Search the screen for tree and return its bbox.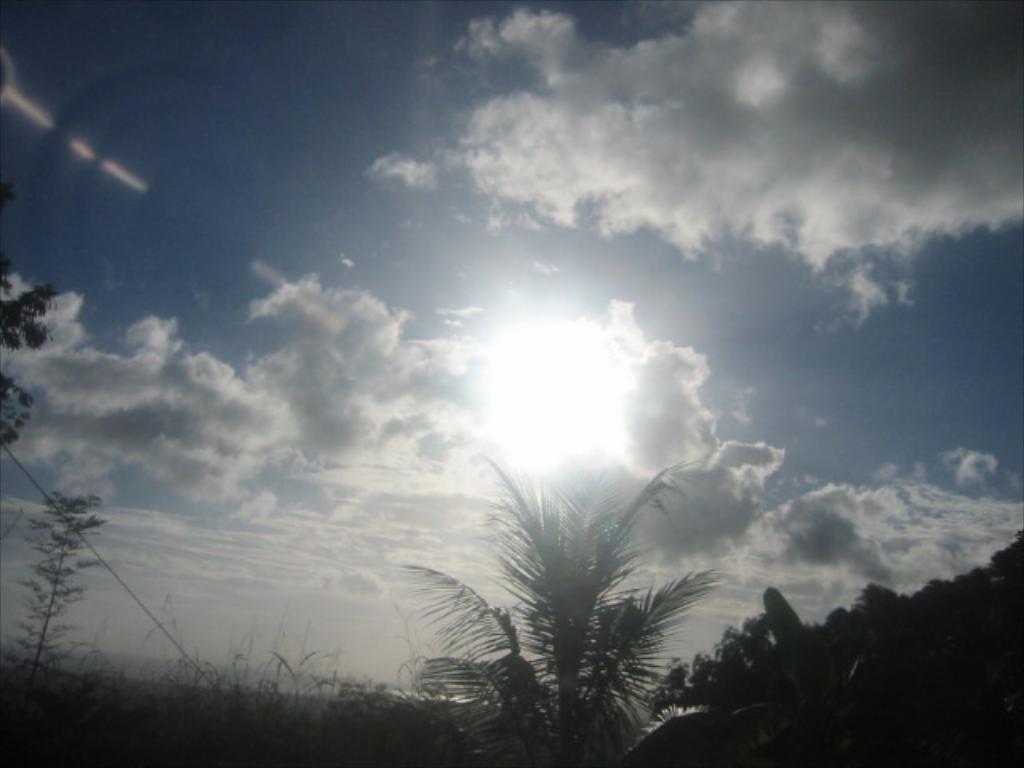
Found: bbox(406, 429, 717, 754).
